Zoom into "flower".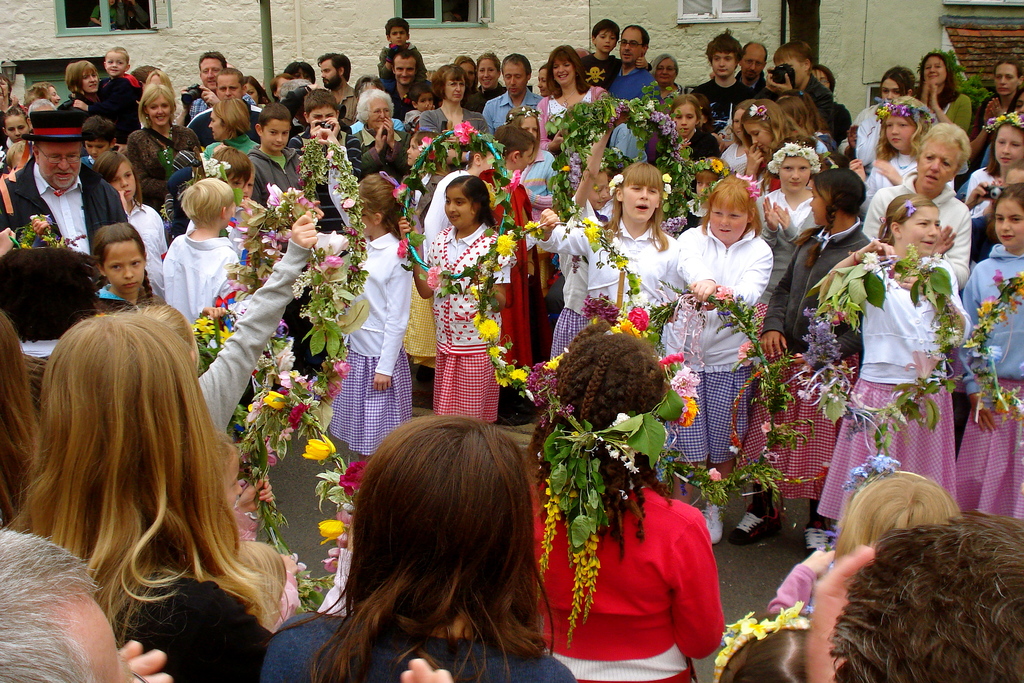
Zoom target: <box>660,213,687,234</box>.
